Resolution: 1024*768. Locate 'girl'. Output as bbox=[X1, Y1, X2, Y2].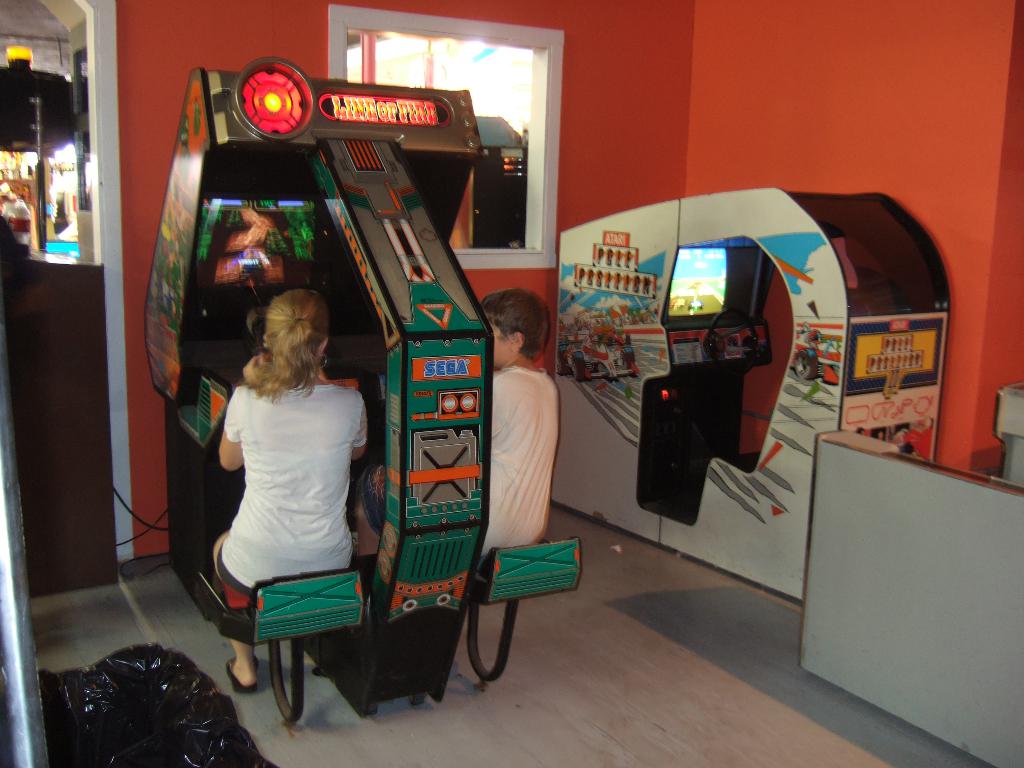
bbox=[211, 290, 368, 694].
